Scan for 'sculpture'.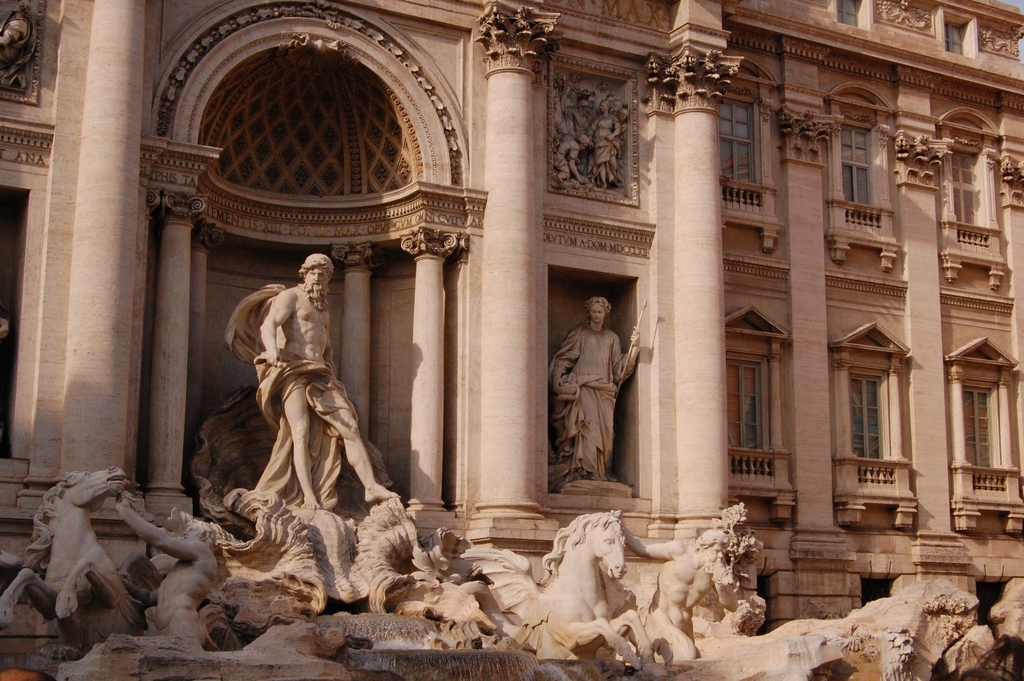
Scan result: l=236, t=253, r=377, b=521.
